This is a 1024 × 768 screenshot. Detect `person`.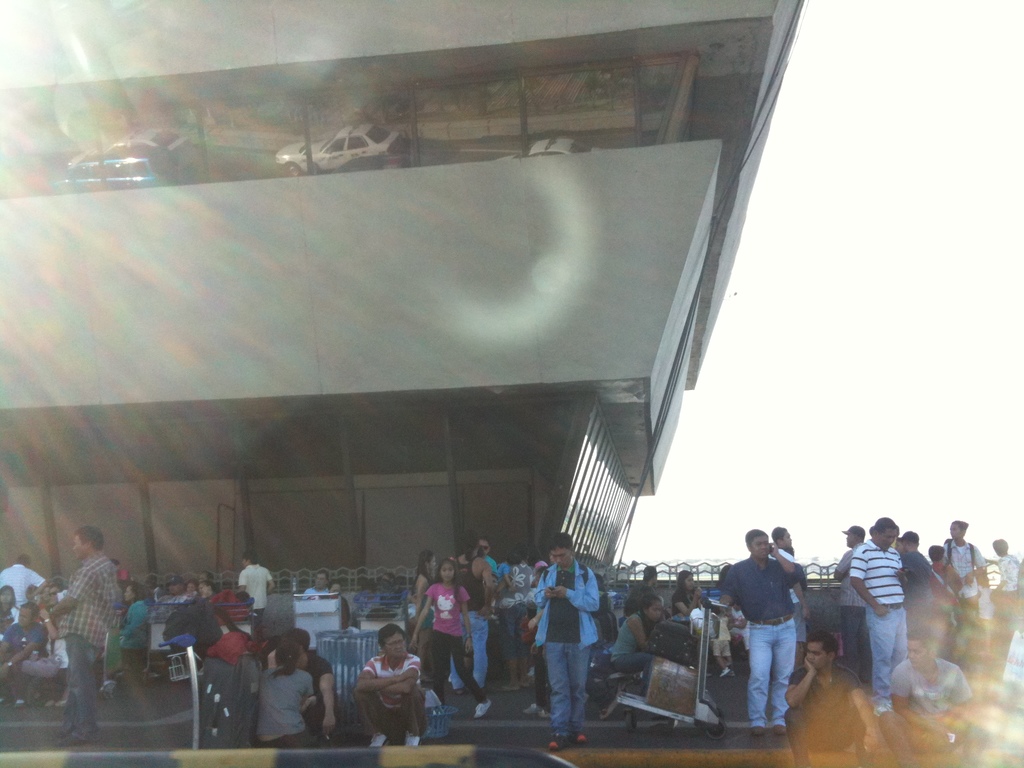
bbox=[669, 568, 708, 618].
